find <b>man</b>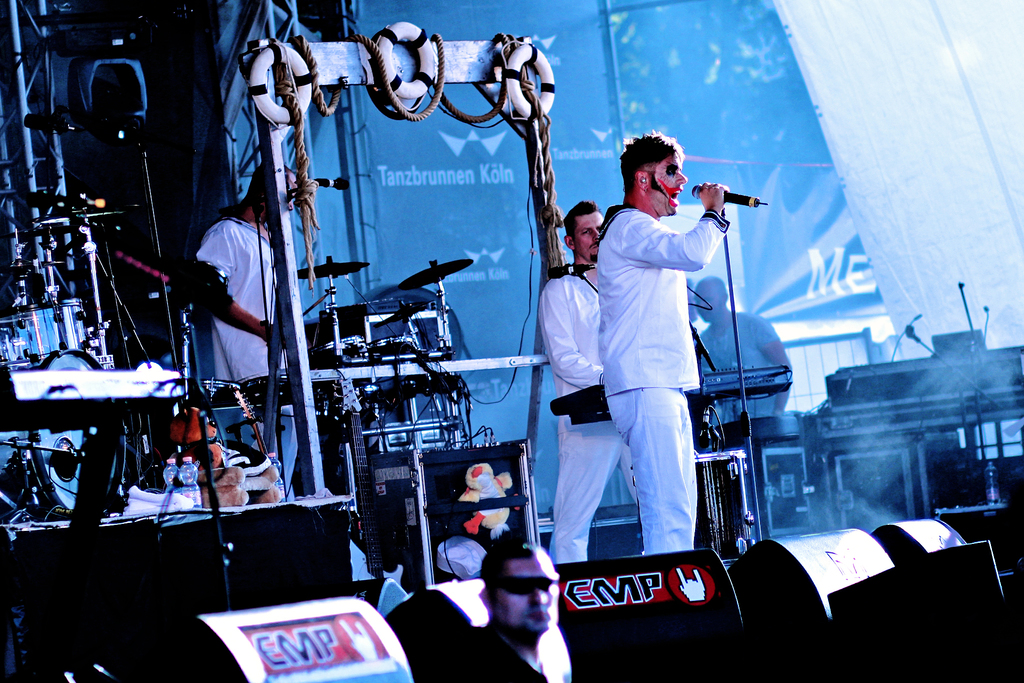
rect(447, 536, 566, 682)
